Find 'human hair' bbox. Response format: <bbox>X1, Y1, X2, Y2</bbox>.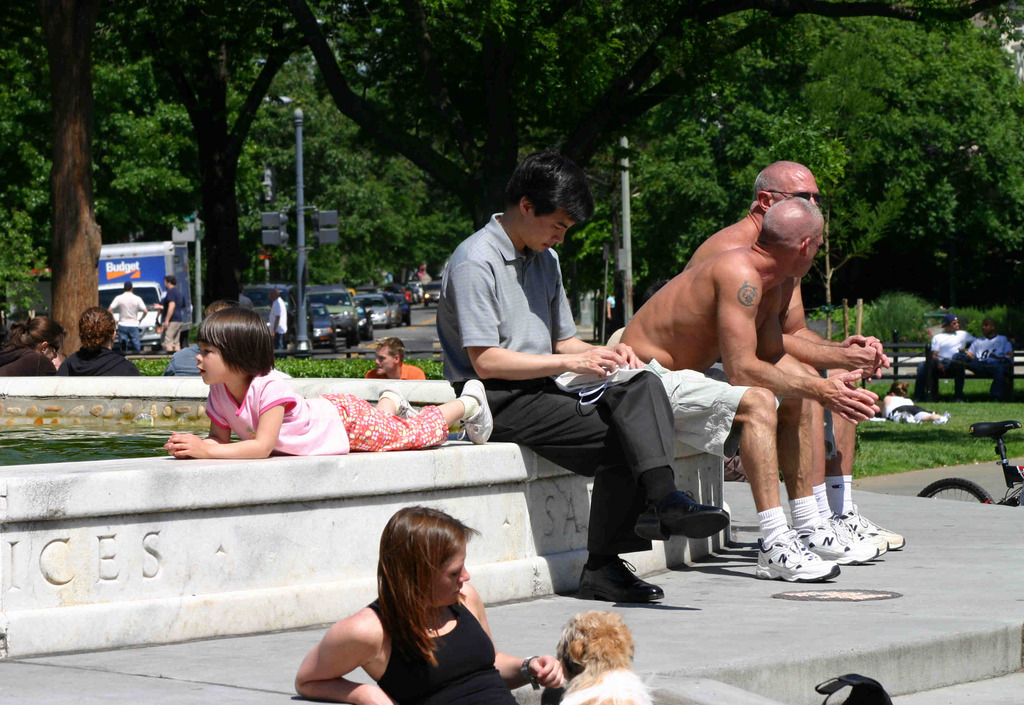
<bbox>79, 309, 113, 353</bbox>.
